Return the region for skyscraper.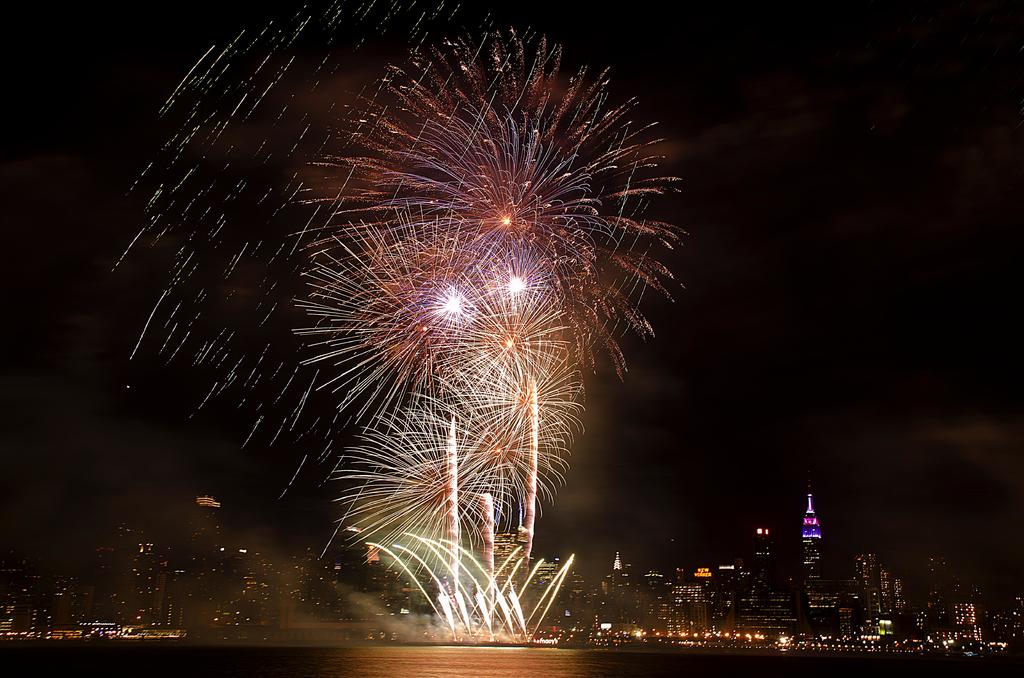
pyautogui.locateOnScreen(801, 495, 819, 636).
